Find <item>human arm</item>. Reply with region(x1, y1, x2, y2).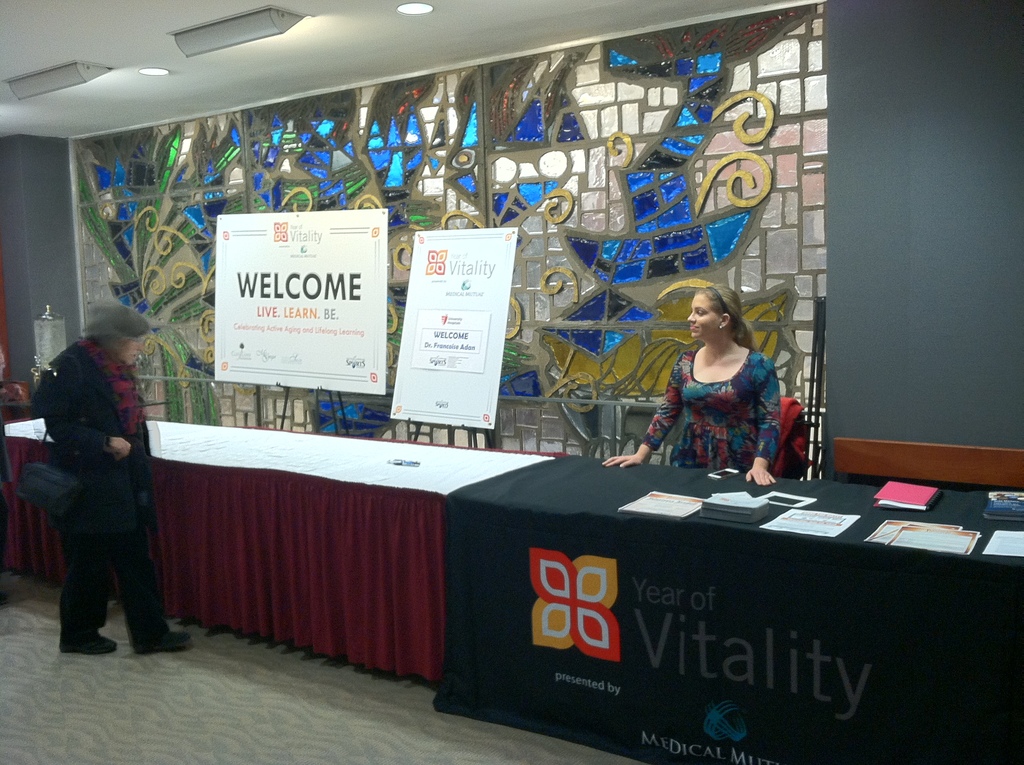
region(598, 349, 680, 469).
